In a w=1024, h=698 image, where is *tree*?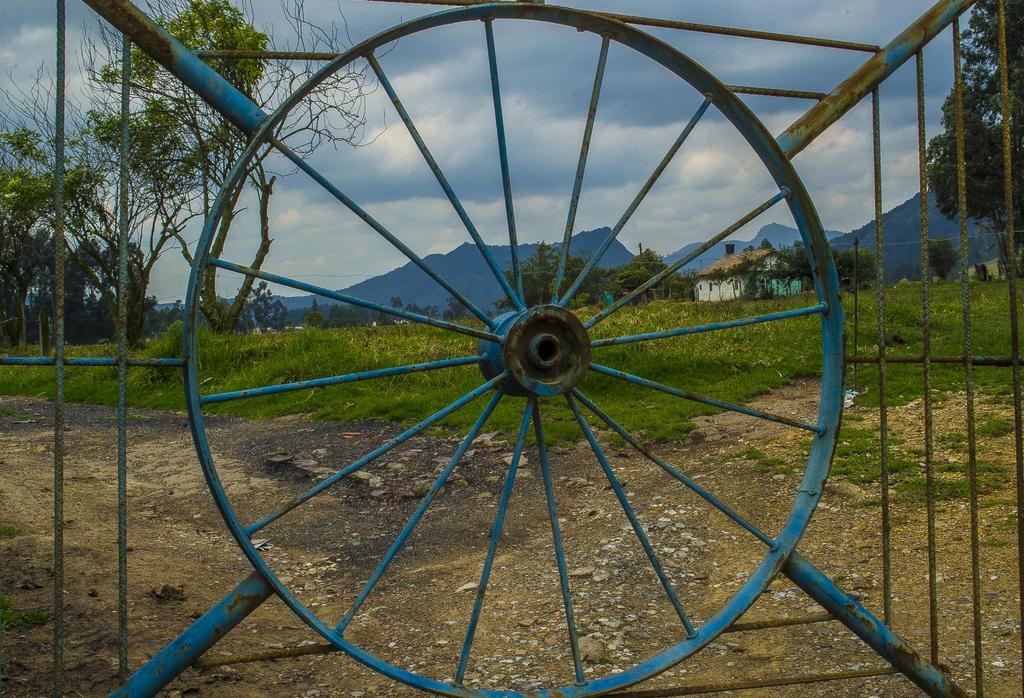
[left=95, top=0, right=302, bottom=318].
